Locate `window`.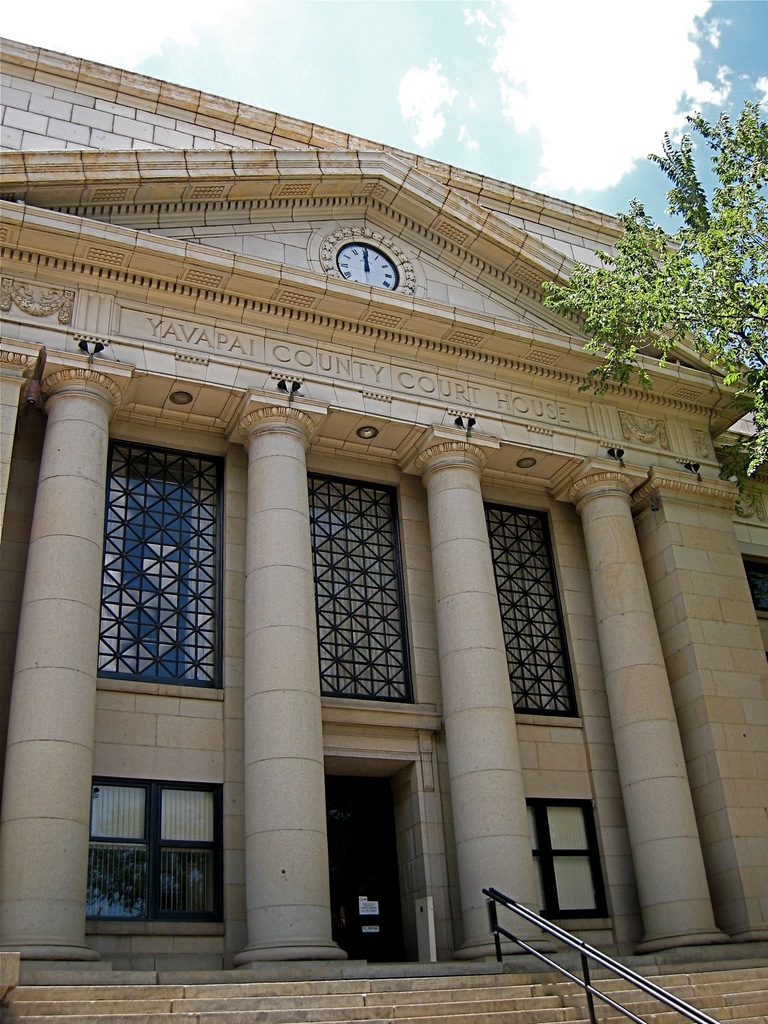
Bounding box: (left=524, top=801, right=604, bottom=920).
